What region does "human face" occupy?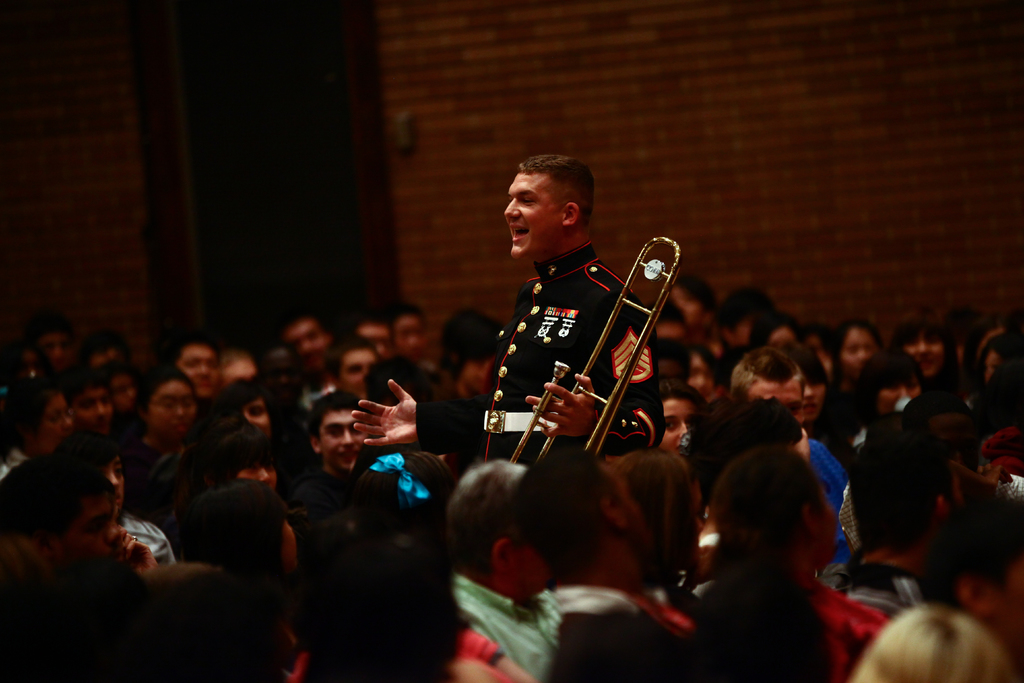
crop(338, 350, 376, 401).
